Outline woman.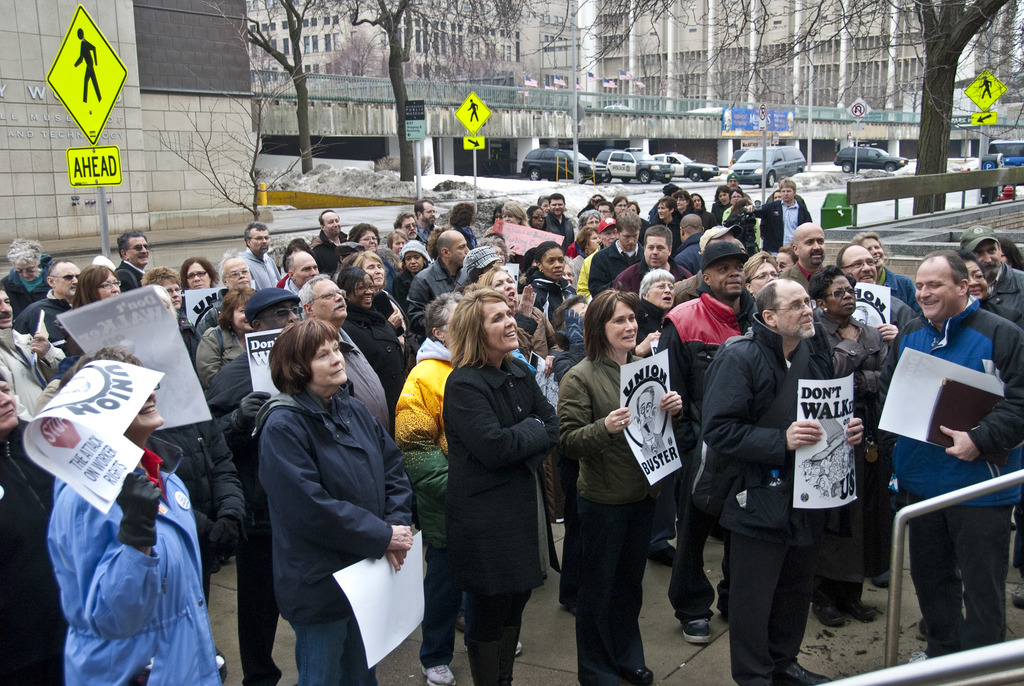
Outline: pyautogui.locateOnScreen(557, 262, 575, 287).
